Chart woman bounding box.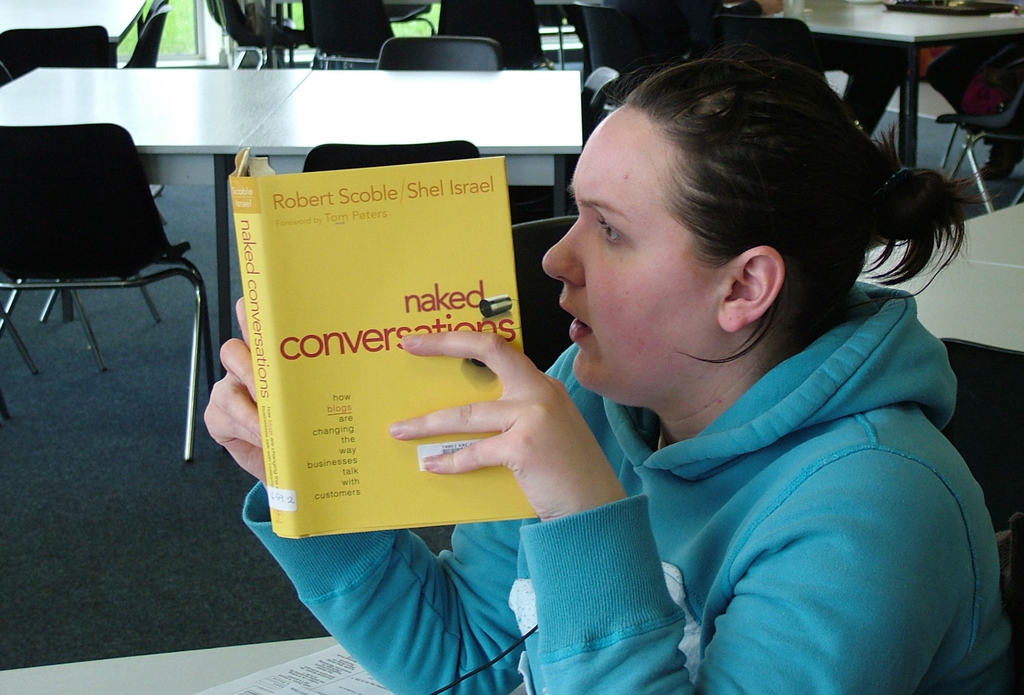
Charted: box(443, 33, 982, 694).
